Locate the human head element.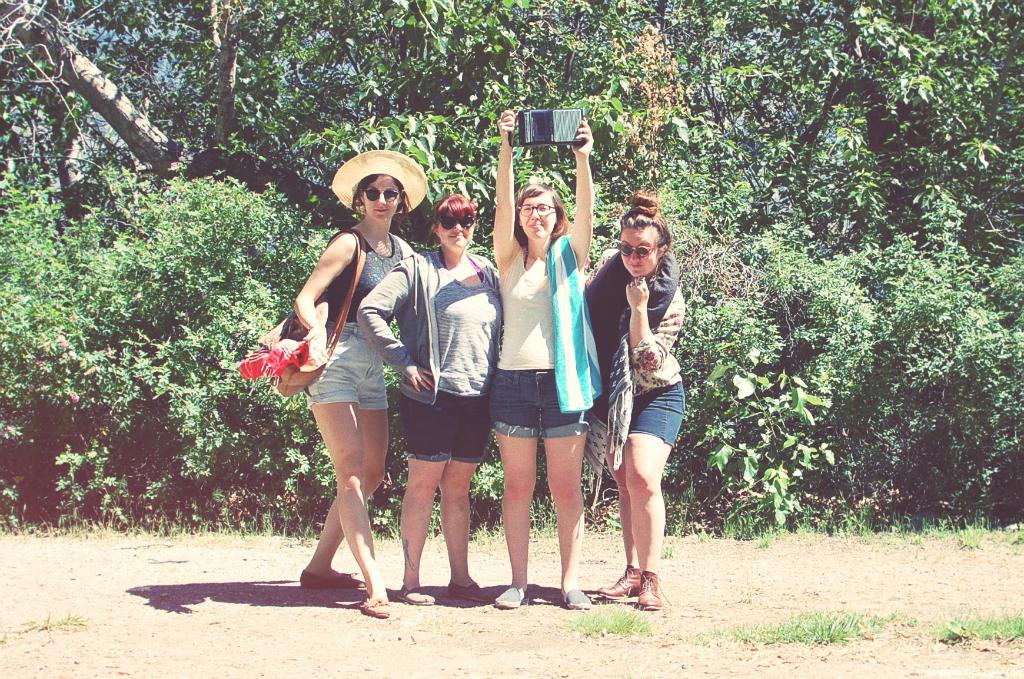
Element bbox: (left=353, top=171, right=408, bottom=221).
